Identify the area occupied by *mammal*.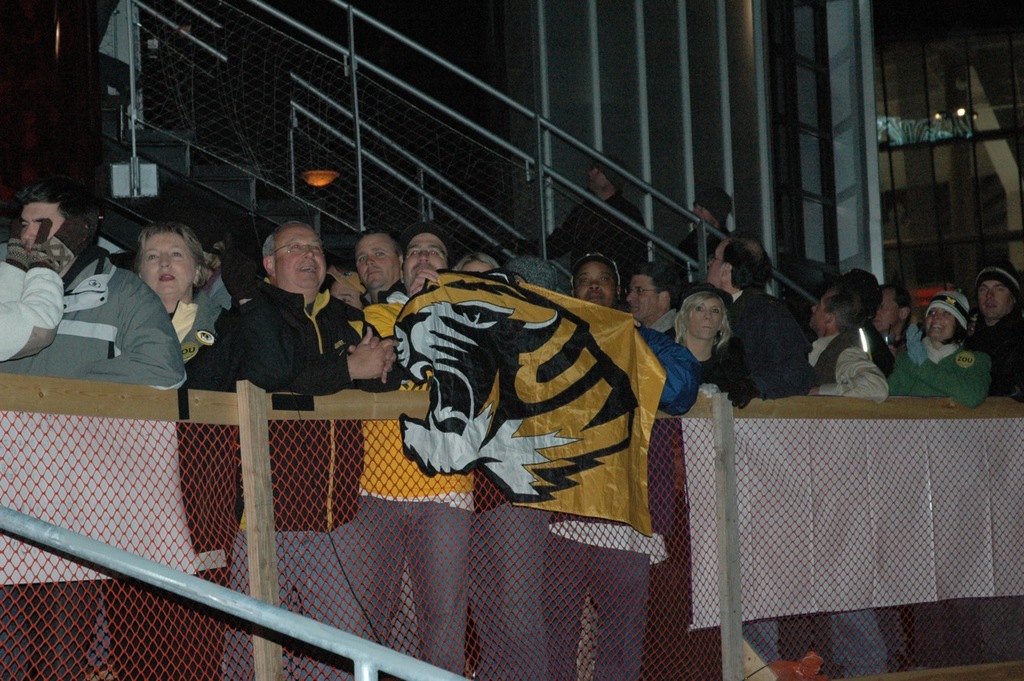
Area: (x1=330, y1=272, x2=362, y2=308).
